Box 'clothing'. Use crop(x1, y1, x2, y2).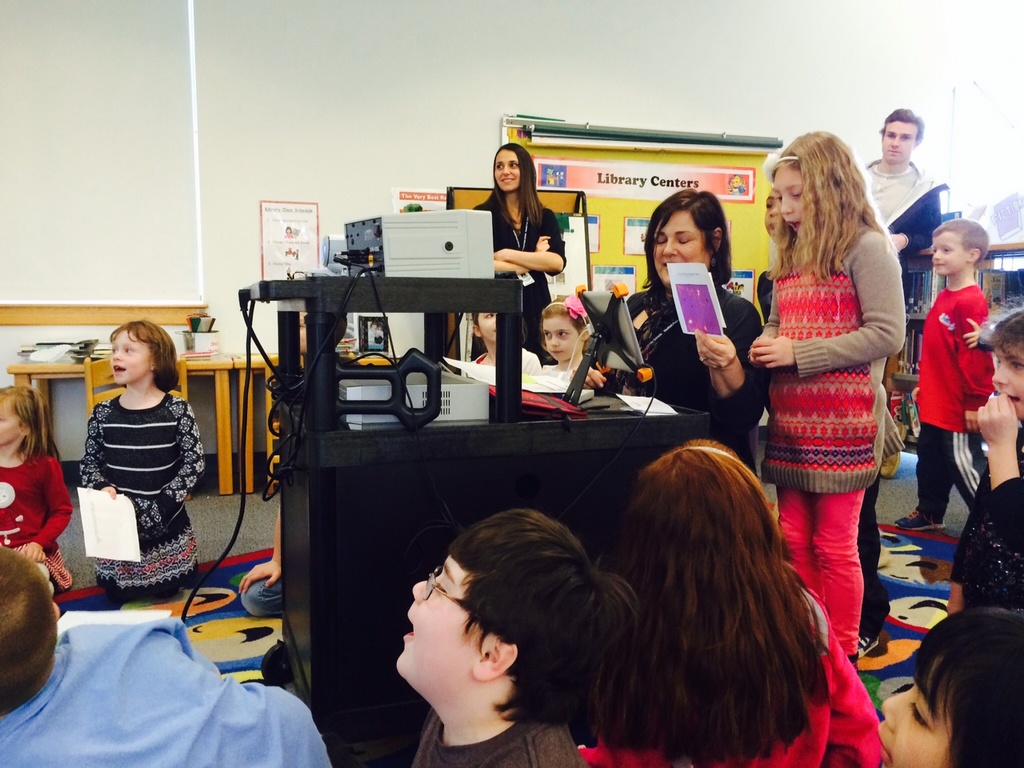
crop(81, 393, 202, 587).
